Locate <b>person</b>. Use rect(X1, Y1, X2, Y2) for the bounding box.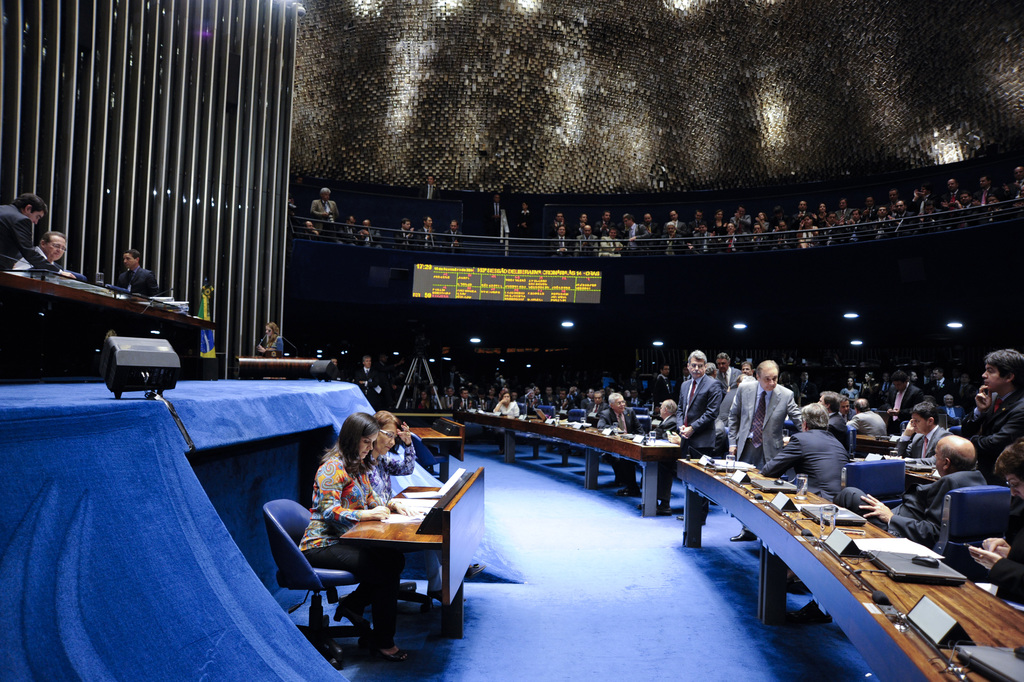
rect(117, 247, 159, 301).
